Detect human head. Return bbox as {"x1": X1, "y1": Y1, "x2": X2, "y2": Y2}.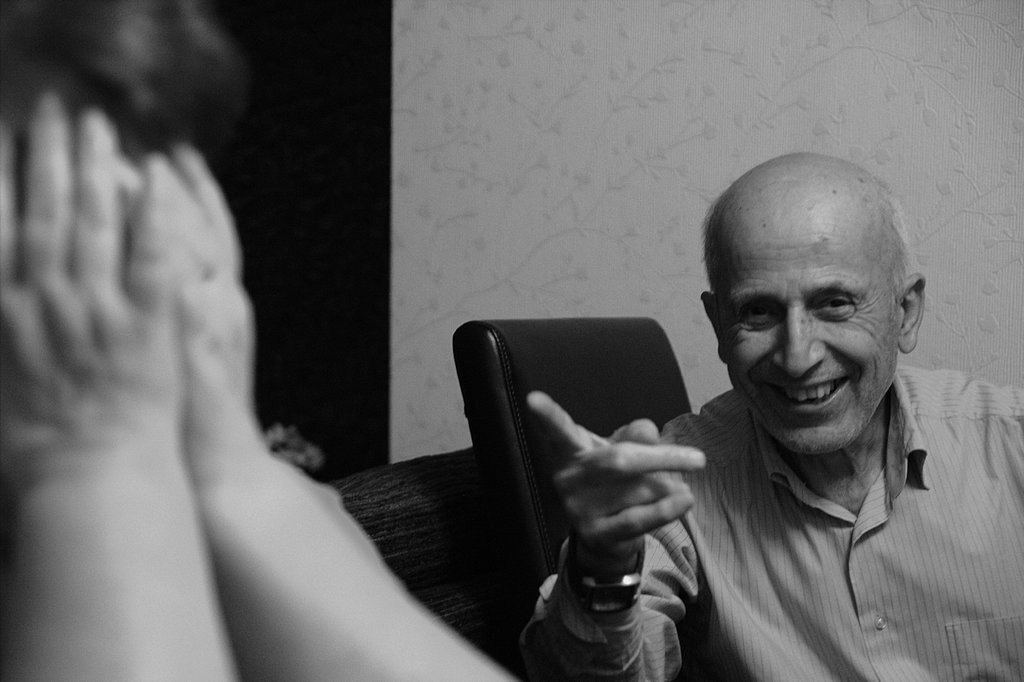
{"x1": 0, "y1": 0, "x2": 245, "y2": 194}.
